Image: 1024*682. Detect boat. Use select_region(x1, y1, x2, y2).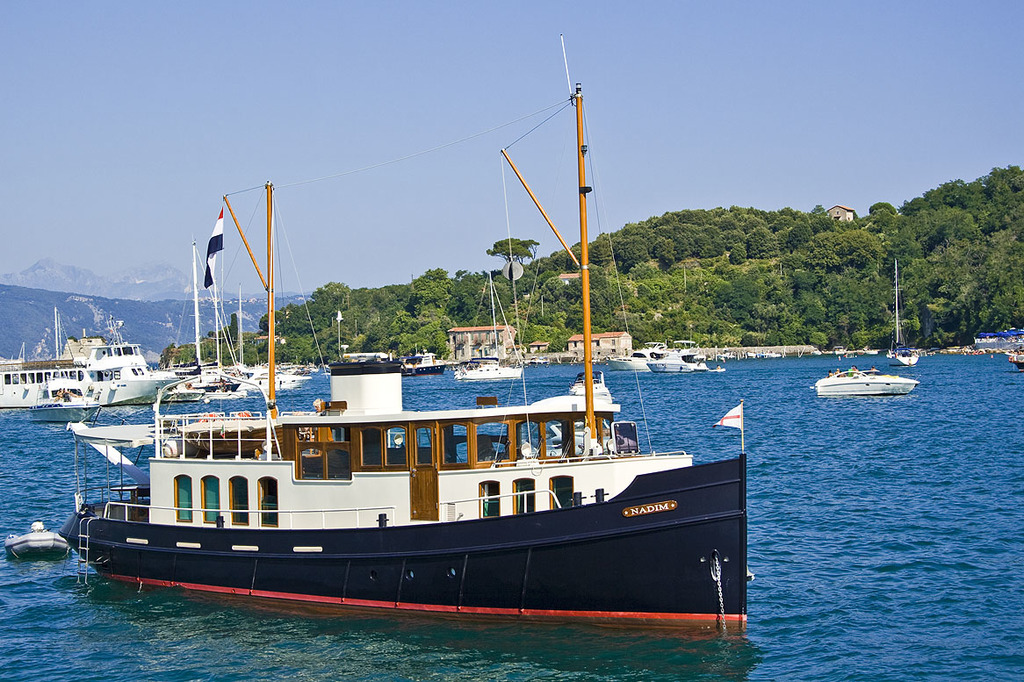
select_region(604, 343, 660, 370).
